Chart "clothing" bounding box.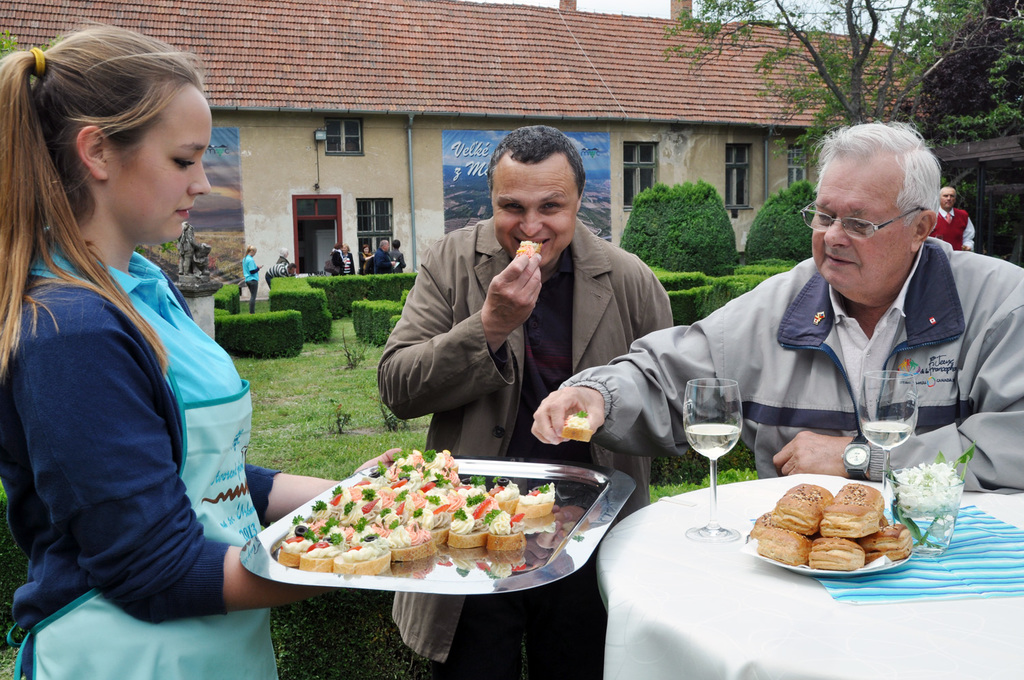
Charted: 375,253,395,272.
